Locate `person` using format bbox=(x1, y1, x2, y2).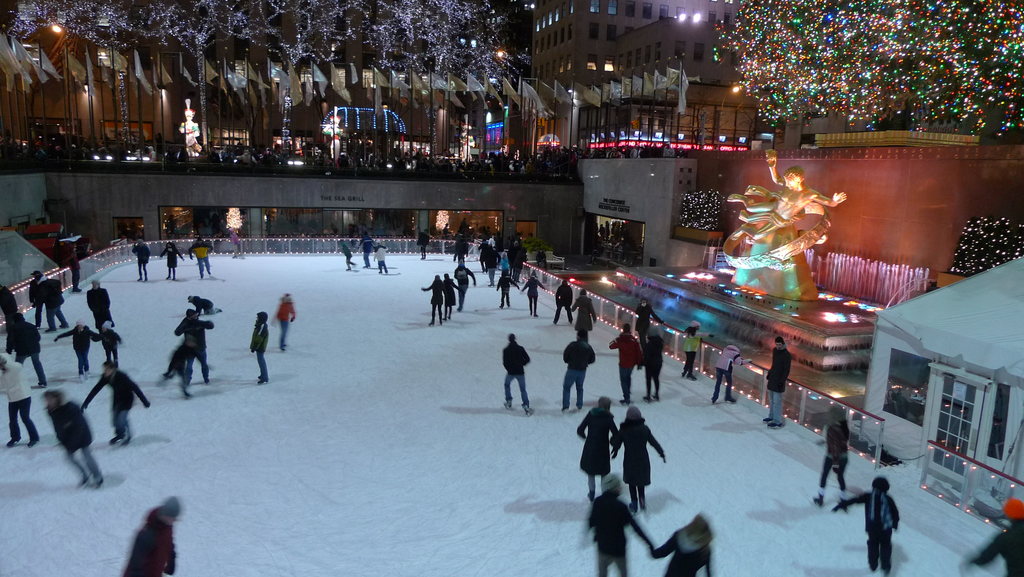
bbox=(129, 229, 152, 286).
